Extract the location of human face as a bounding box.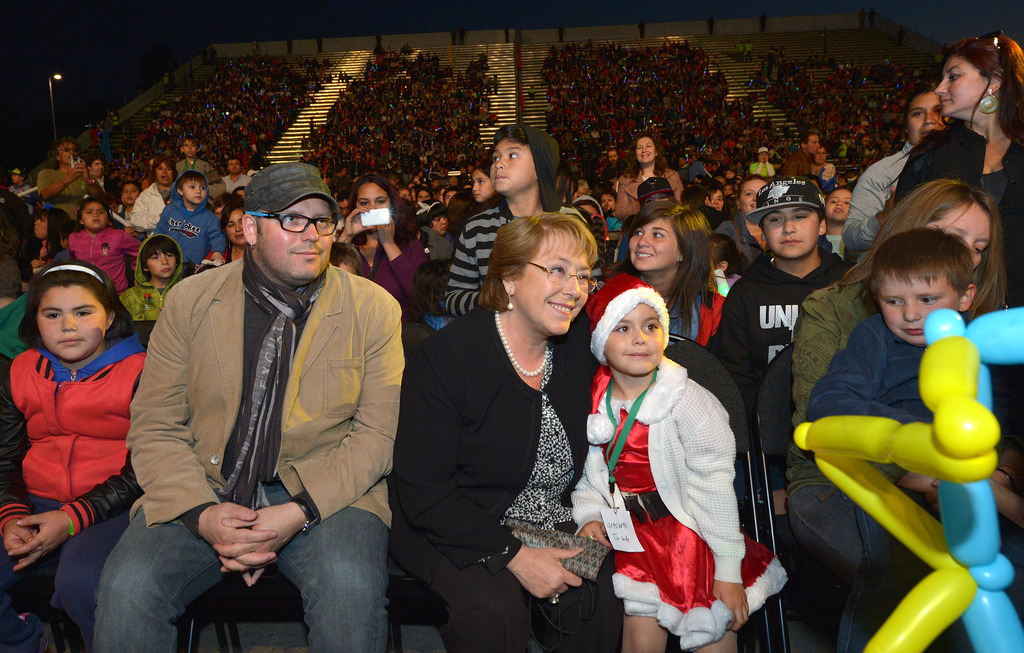
[x1=601, y1=192, x2=618, y2=213].
